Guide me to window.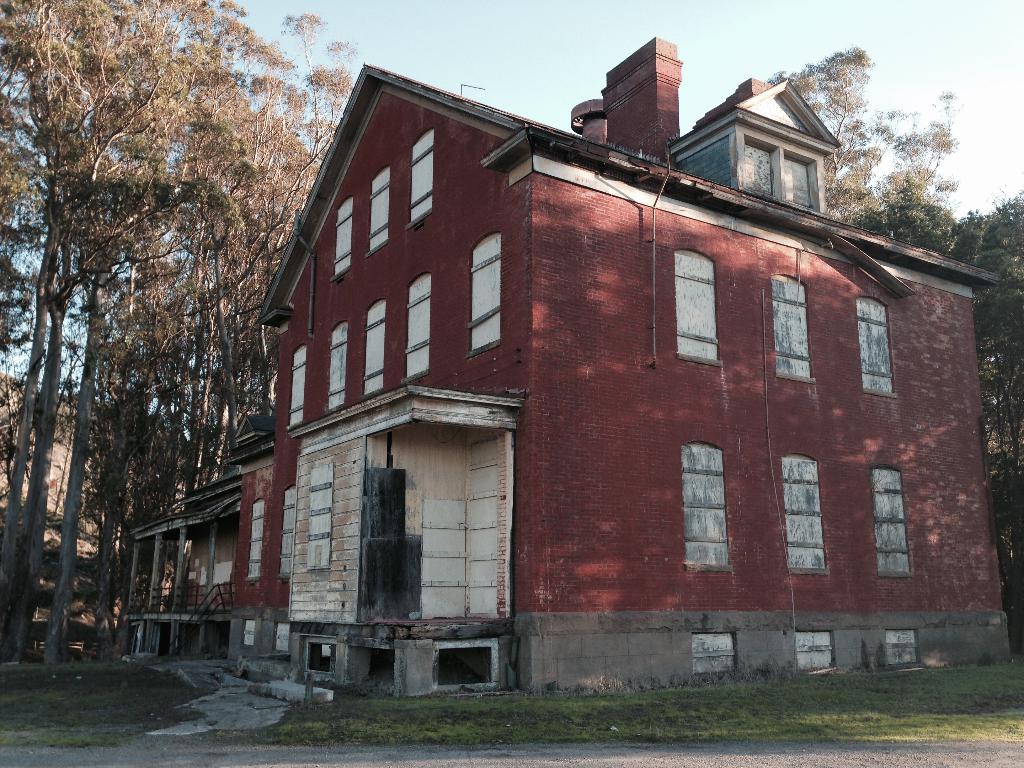
Guidance: select_region(404, 274, 430, 385).
